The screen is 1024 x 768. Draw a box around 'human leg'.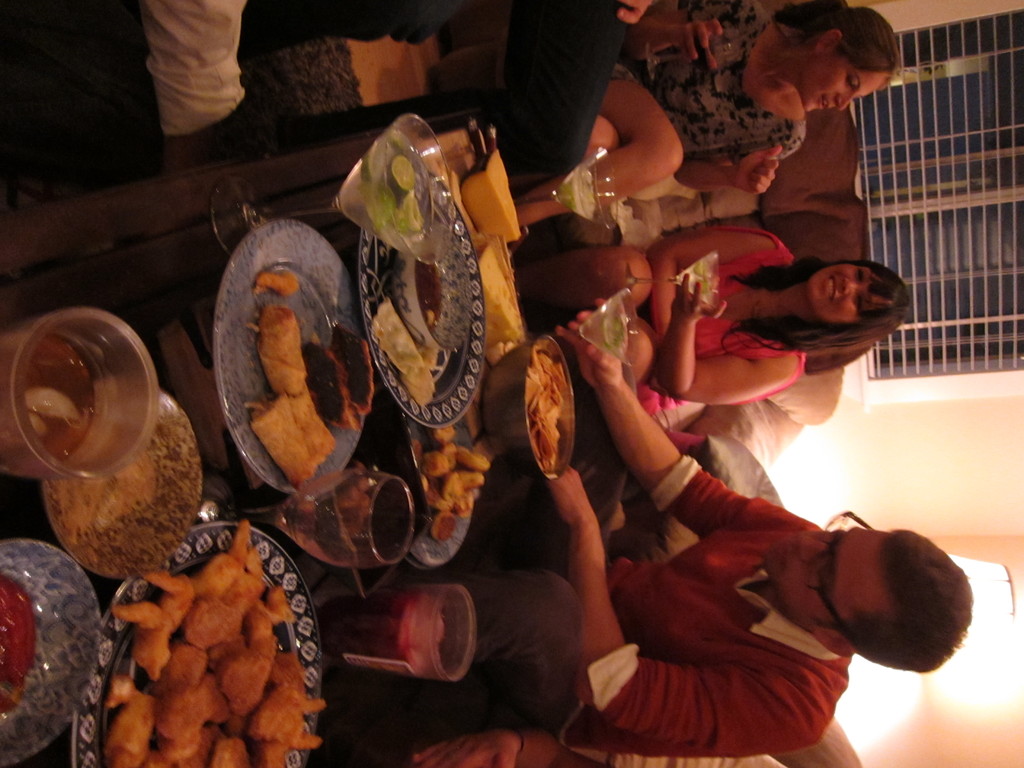
(x1=332, y1=567, x2=584, y2=727).
